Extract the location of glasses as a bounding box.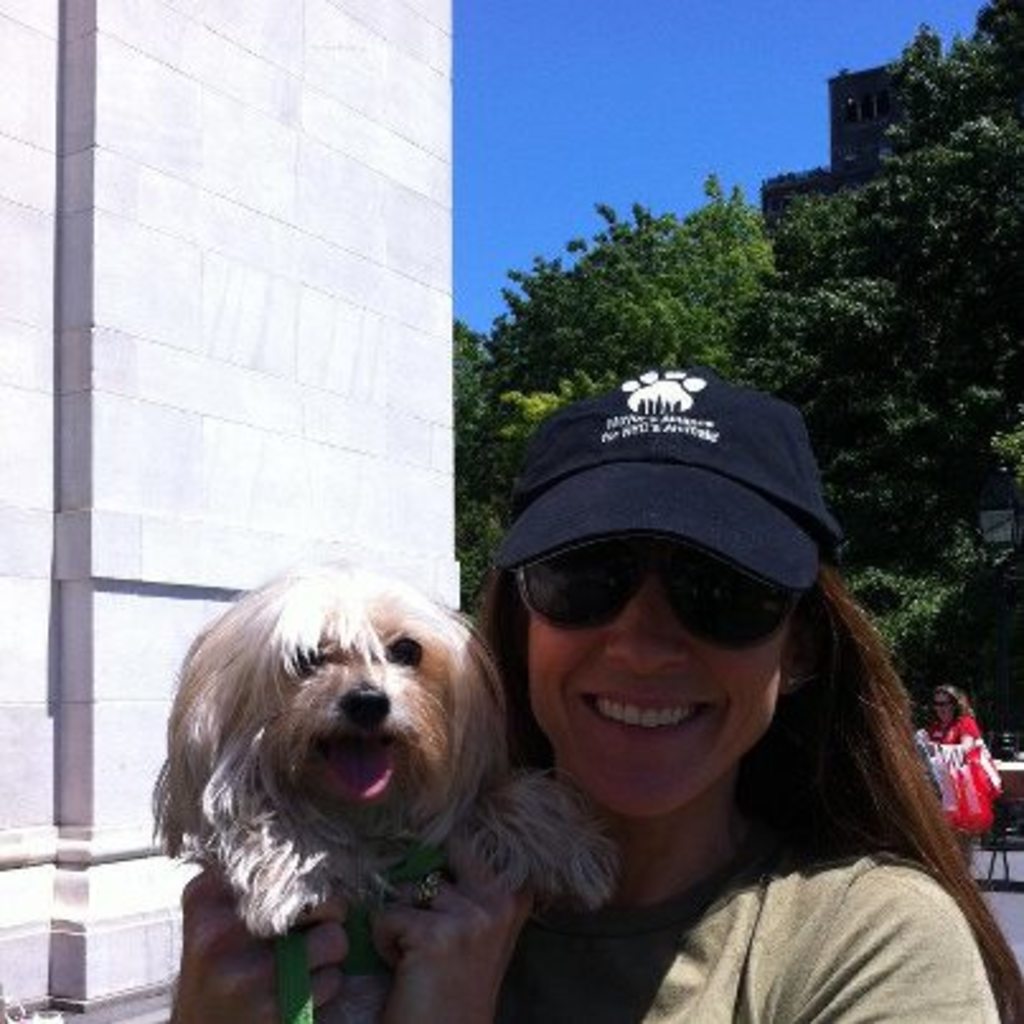
region(516, 536, 800, 663).
